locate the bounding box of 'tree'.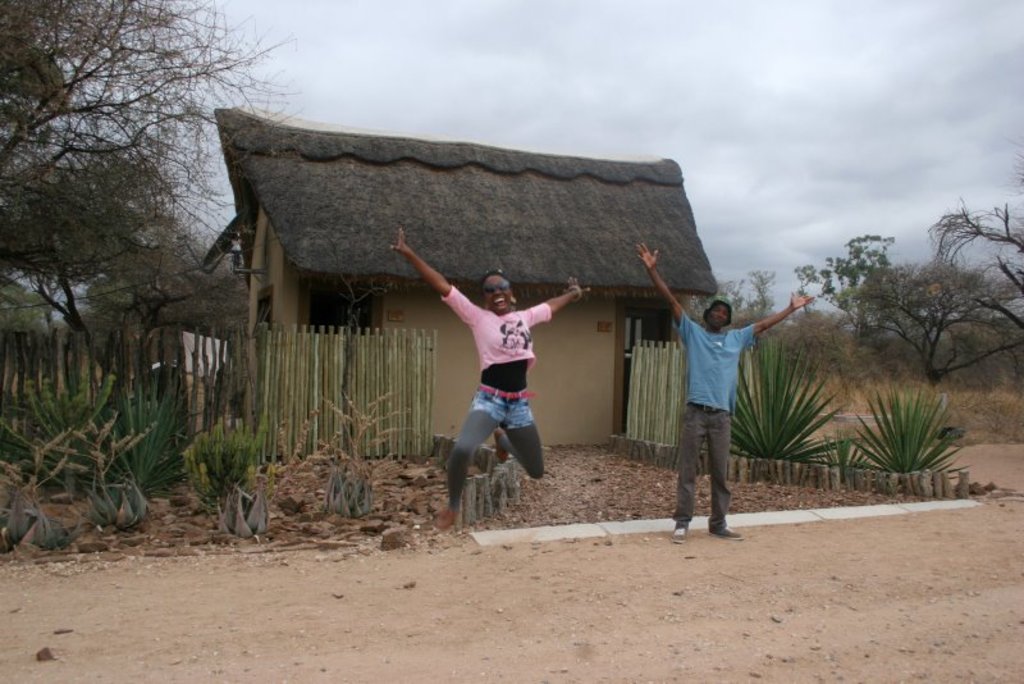
Bounding box: (838,213,1001,403).
